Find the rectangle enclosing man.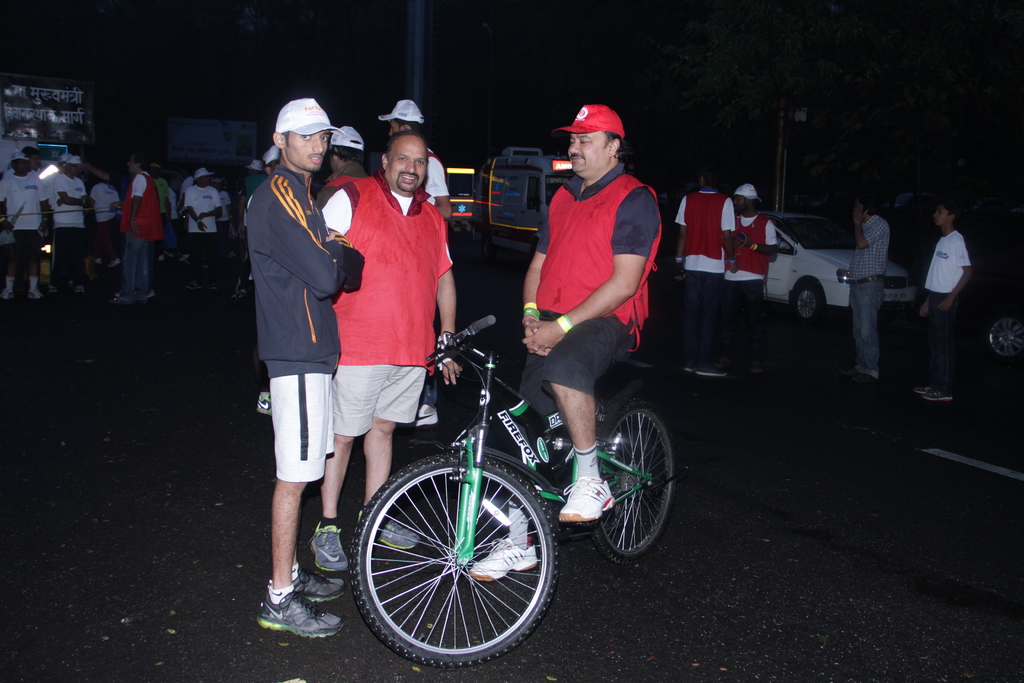
pyautogui.locateOnScreen(838, 198, 890, 383).
